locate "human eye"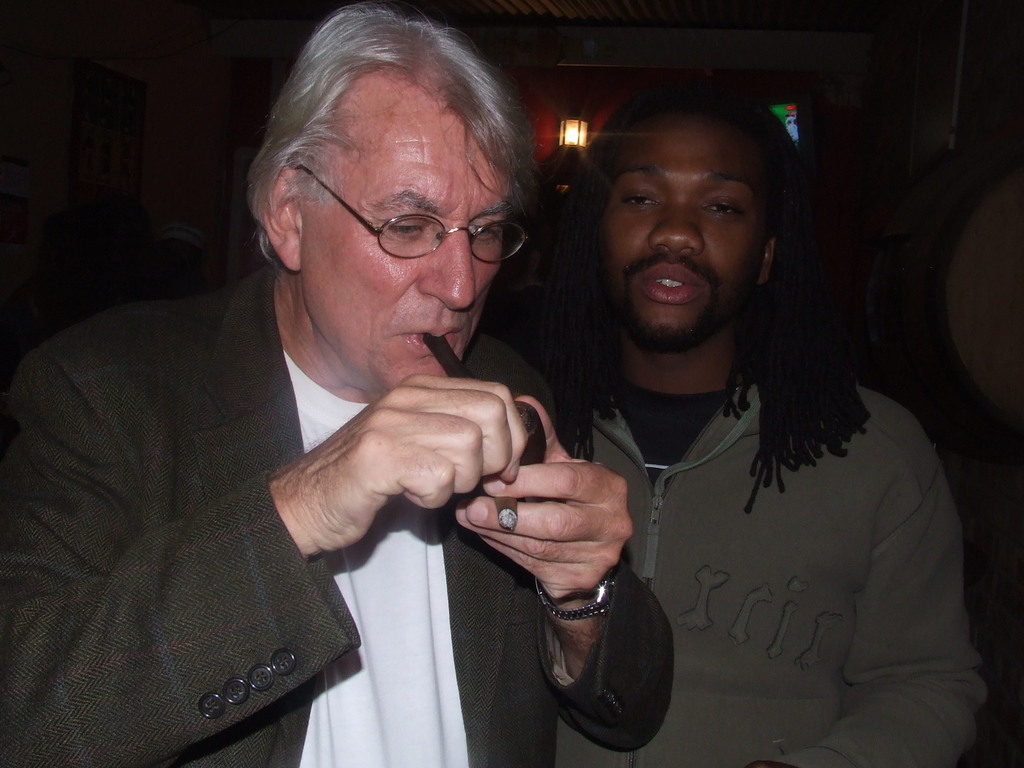
Rect(698, 195, 744, 222)
